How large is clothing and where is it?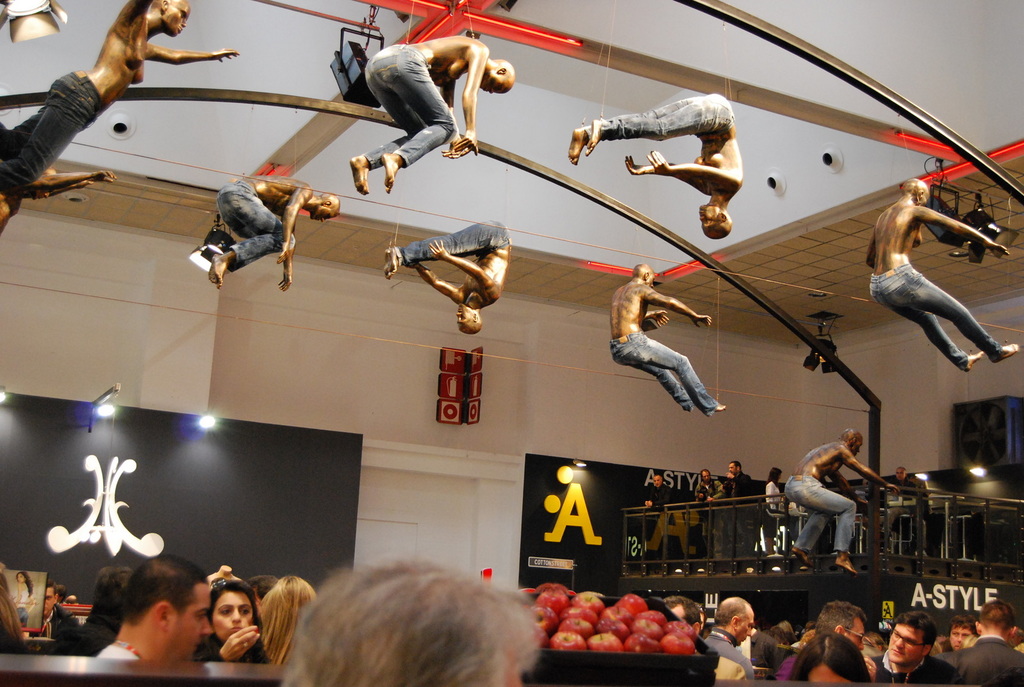
Bounding box: 351 4 499 172.
